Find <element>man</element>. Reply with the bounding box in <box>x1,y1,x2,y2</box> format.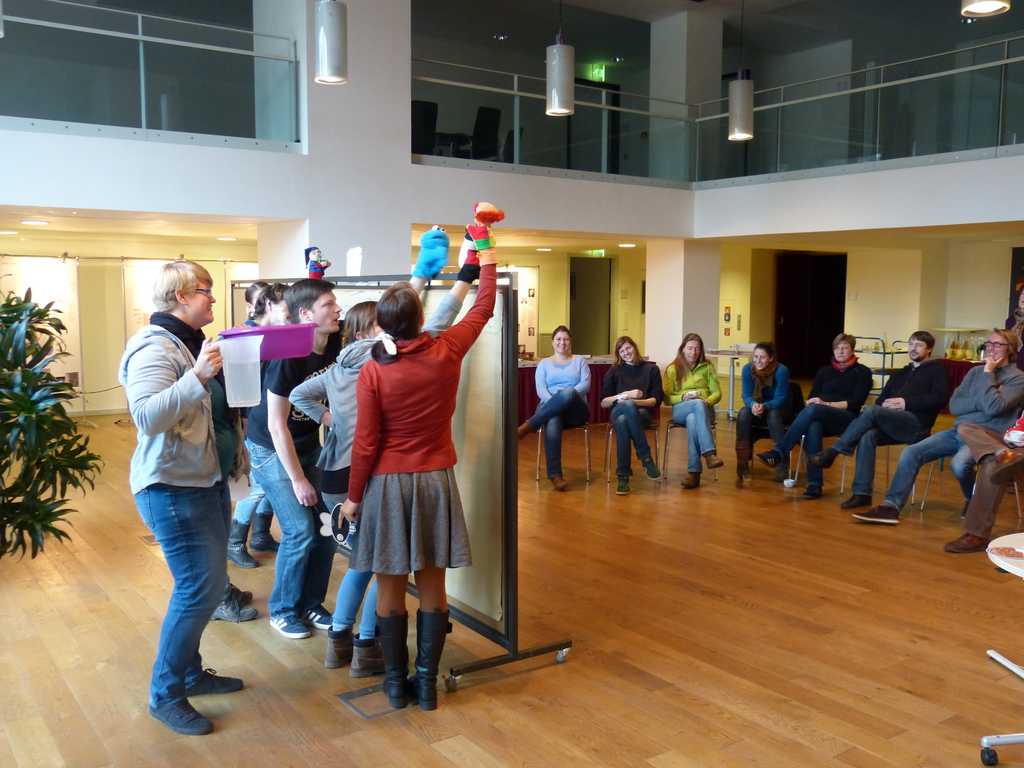
<box>241,230,451,640</box>.
